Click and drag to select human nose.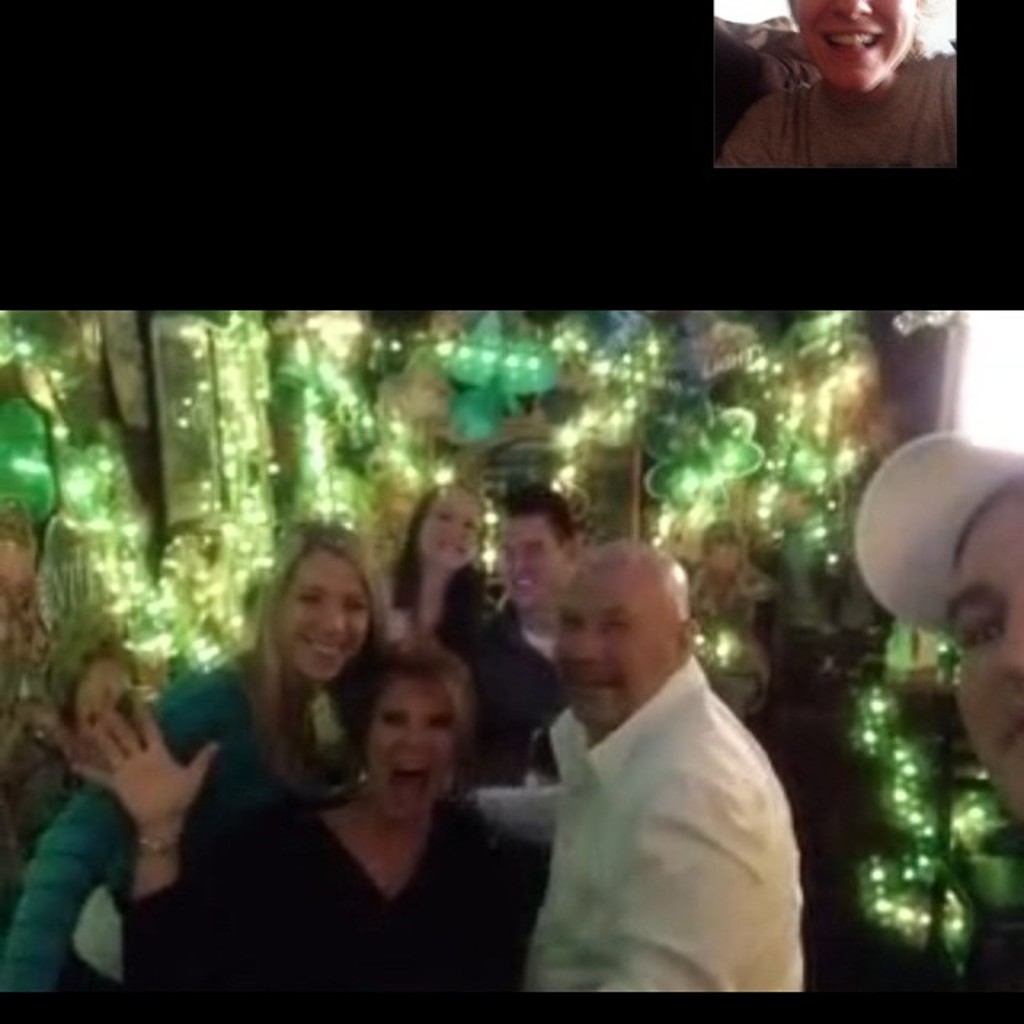
Selection: 318:594:350:638.
